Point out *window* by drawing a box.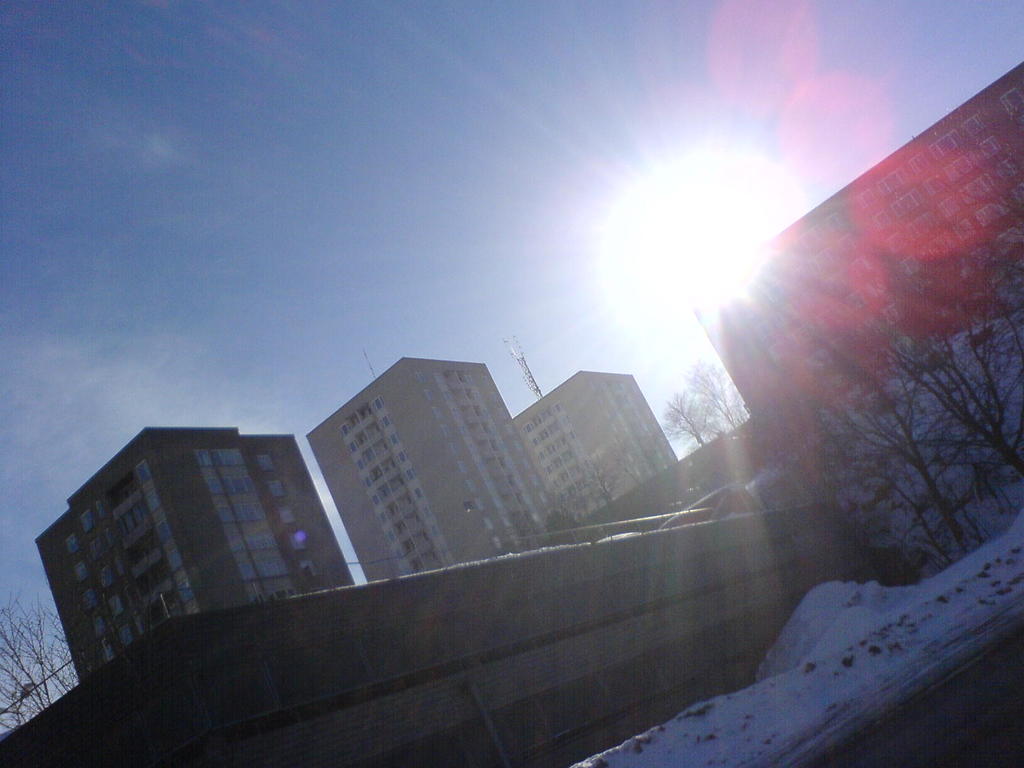
(x1=381, y1=458, x2=396, y2=472).
